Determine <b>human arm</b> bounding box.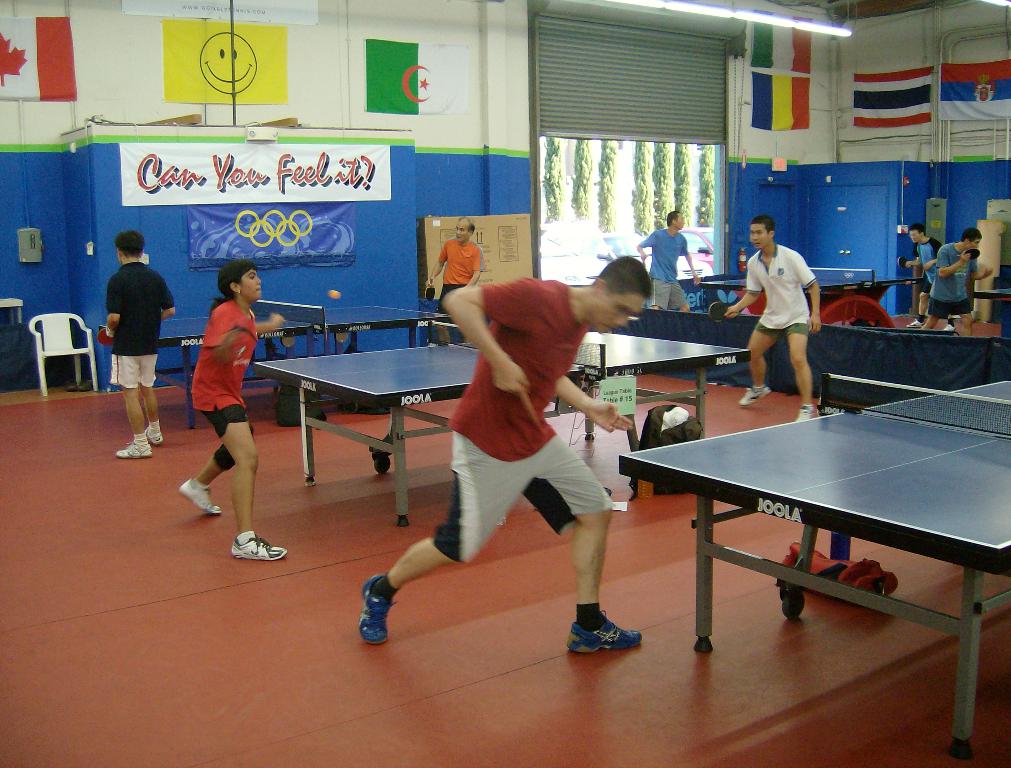
Determined: rect(208, 308, 253, 380).
